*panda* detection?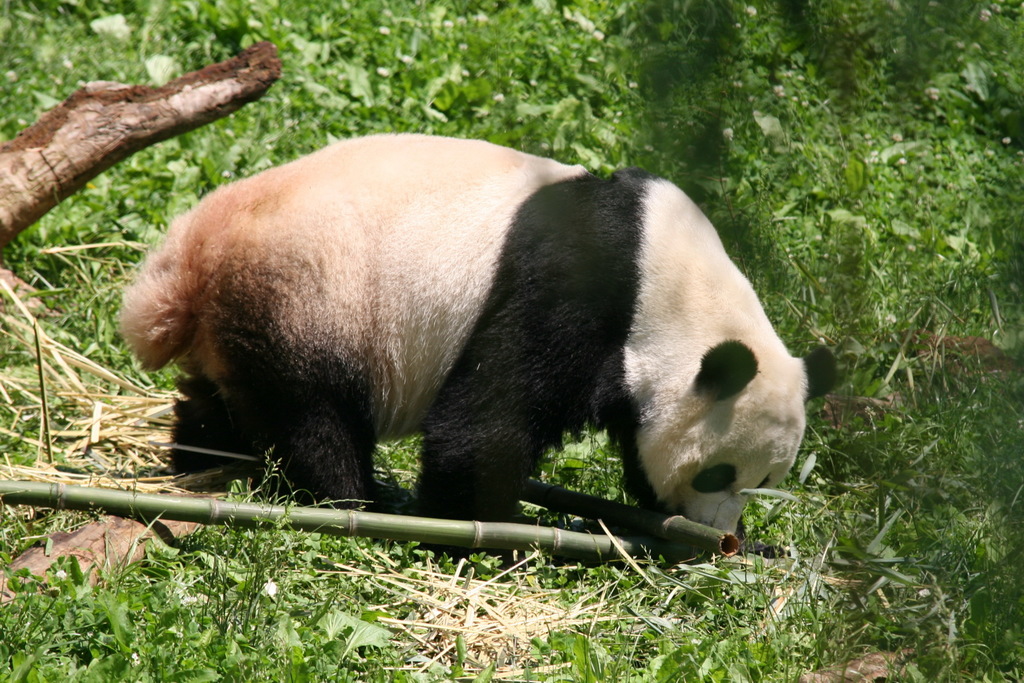
{"x1": 120, "y1": 127, "x2": 837, "y2": 563}
